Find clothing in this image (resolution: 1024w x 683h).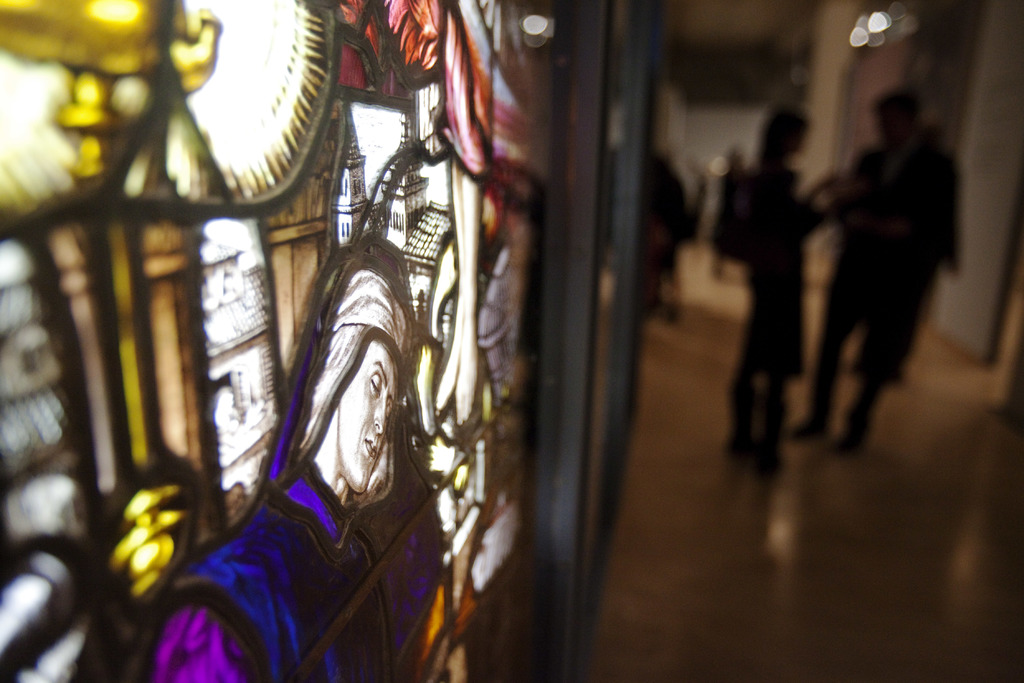
l=709, t=158, r=755, b=284.
